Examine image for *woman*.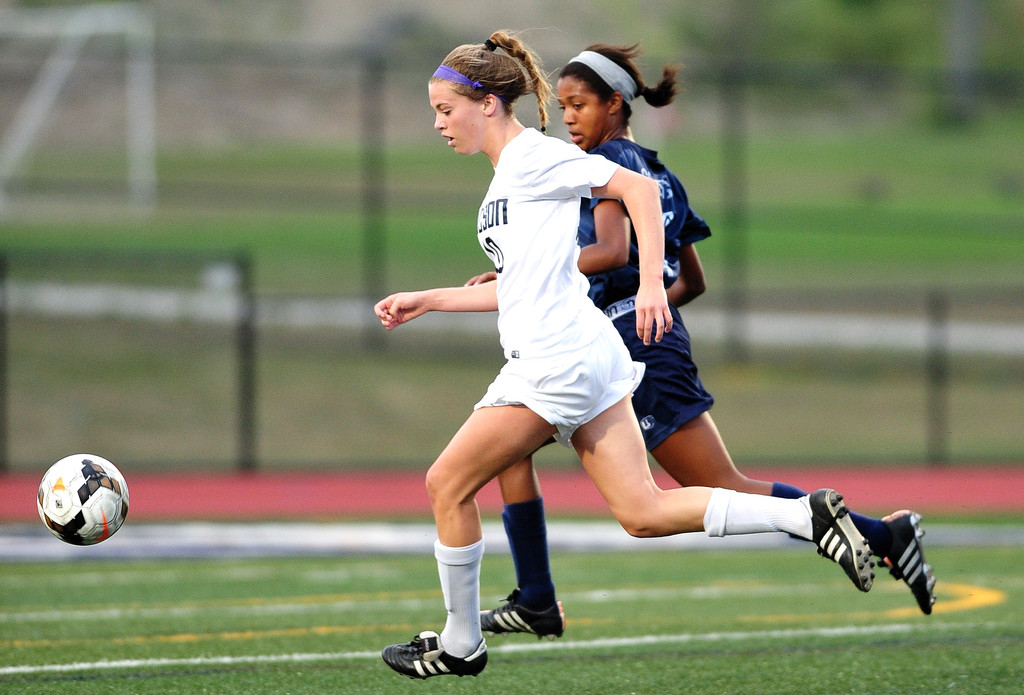
Examination result: 468:35:938:635.
